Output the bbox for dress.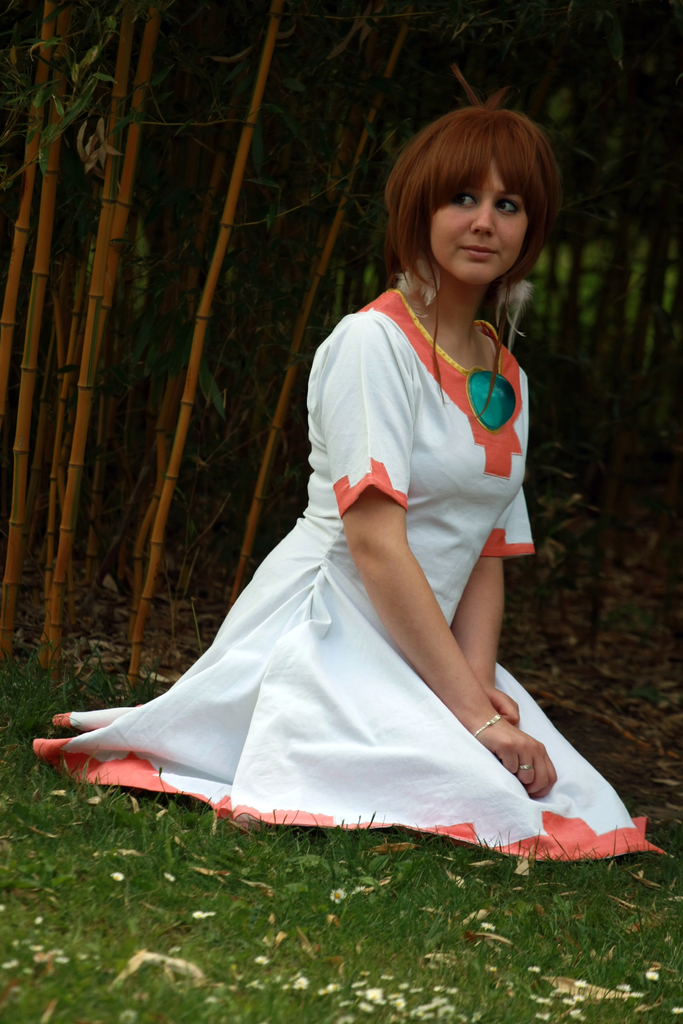
box=[31, 289, 666, 863].
